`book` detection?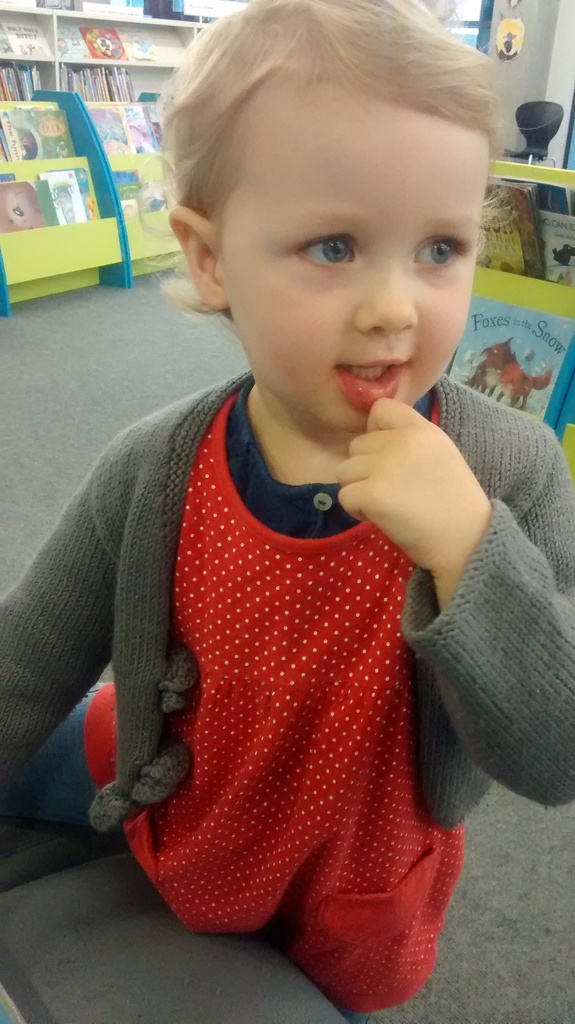
x1=451, y1=282, x2=574, y2=431
